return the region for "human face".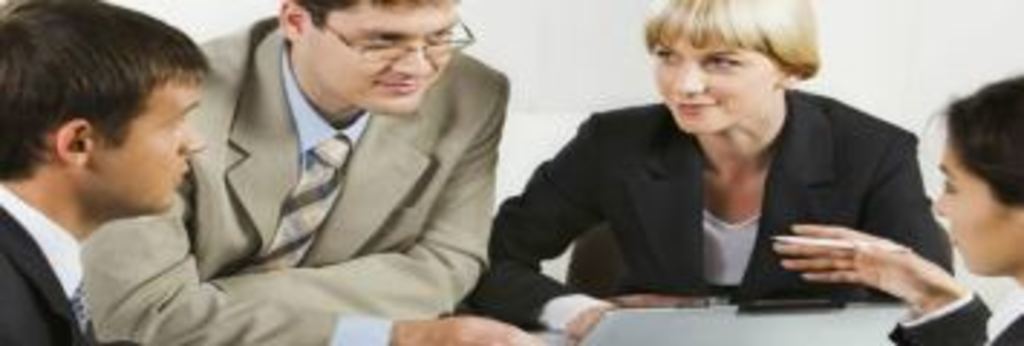
[left=87, top=78, right=205, bottom=213].
